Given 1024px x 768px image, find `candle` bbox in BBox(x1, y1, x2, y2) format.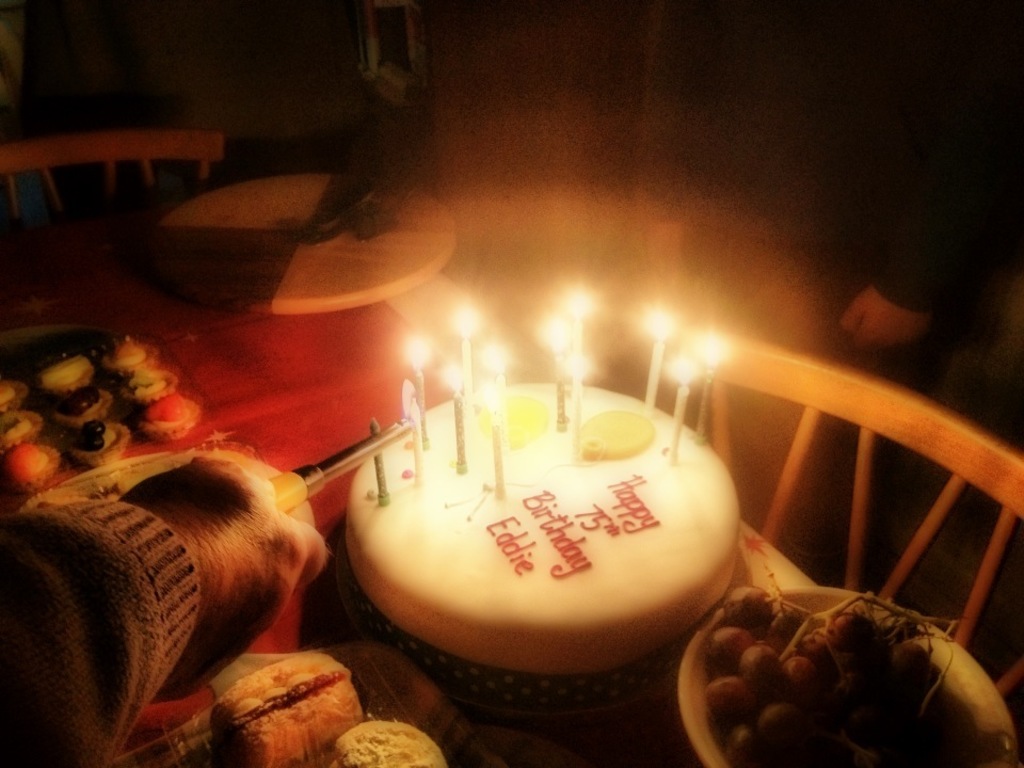
BBox(697, 343, 721, 435).
